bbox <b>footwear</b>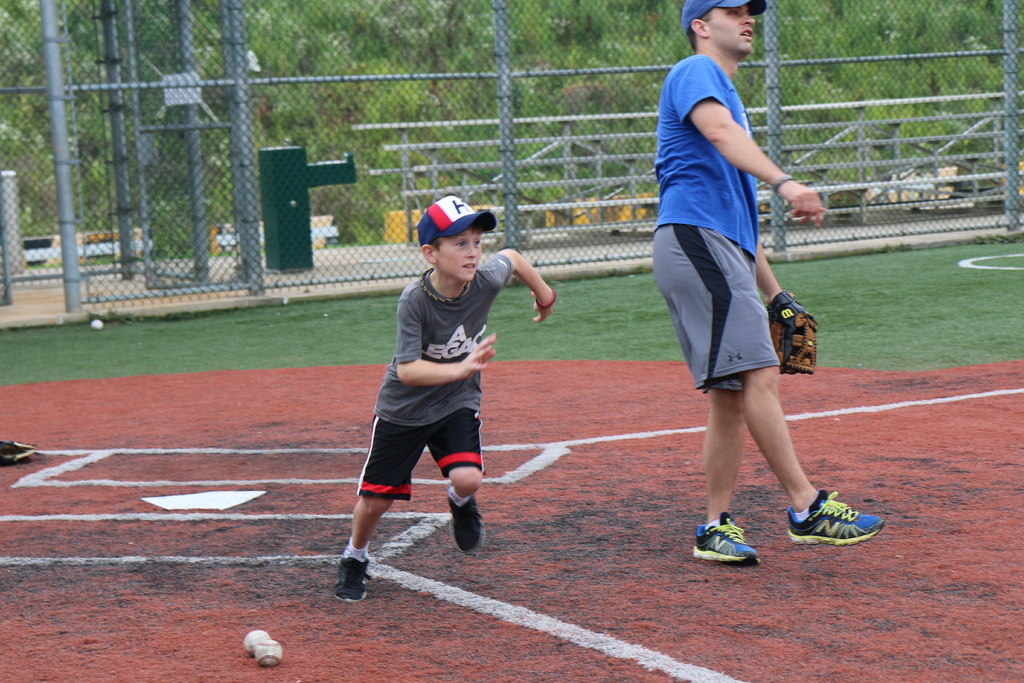
x1=332 y1=557 x2=380 y2=600
